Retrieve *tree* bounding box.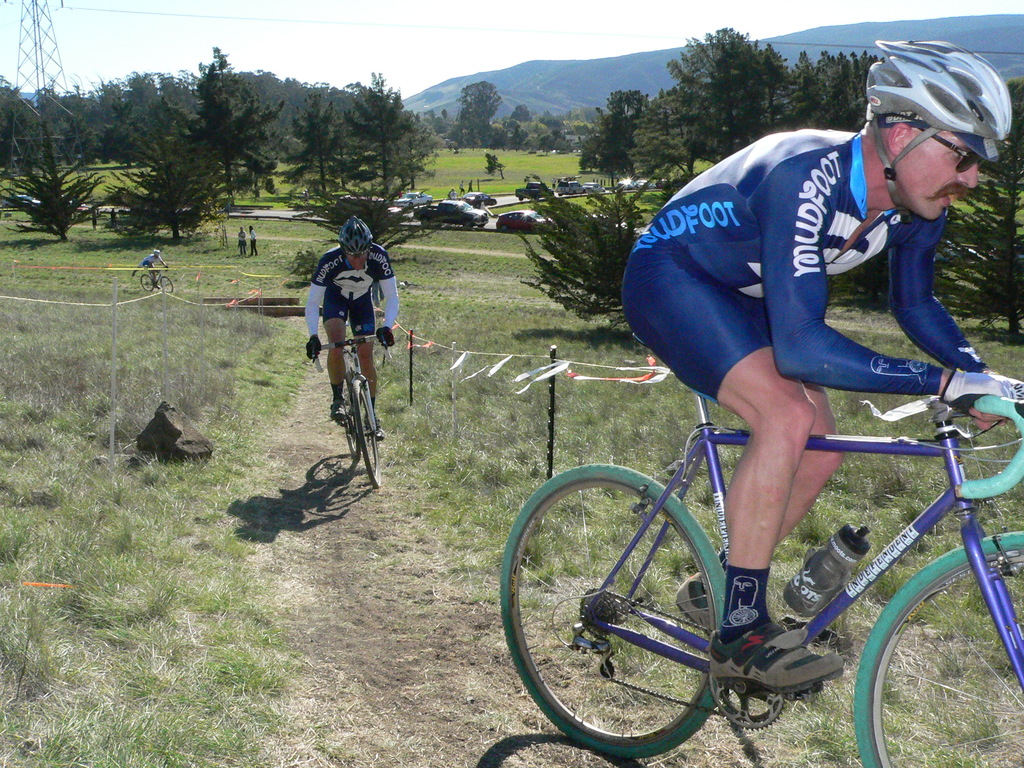
Bounding box: <box>182,63,287,177</box>.
